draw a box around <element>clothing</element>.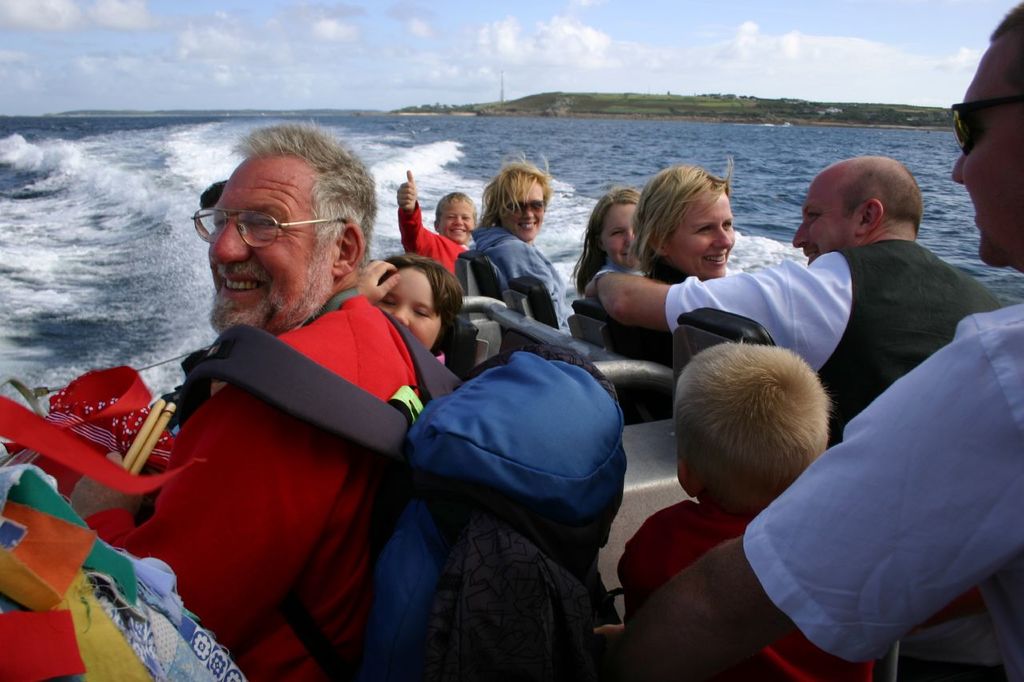
region(74, 277, 431, 681).
